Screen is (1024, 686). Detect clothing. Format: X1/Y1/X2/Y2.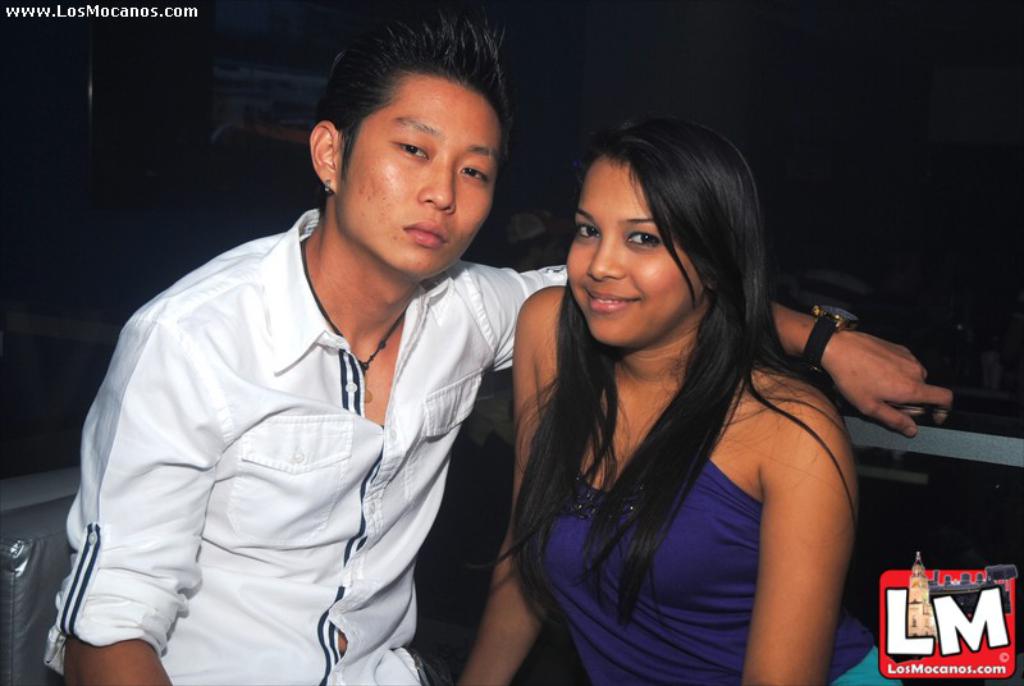
84/187/531/678.
